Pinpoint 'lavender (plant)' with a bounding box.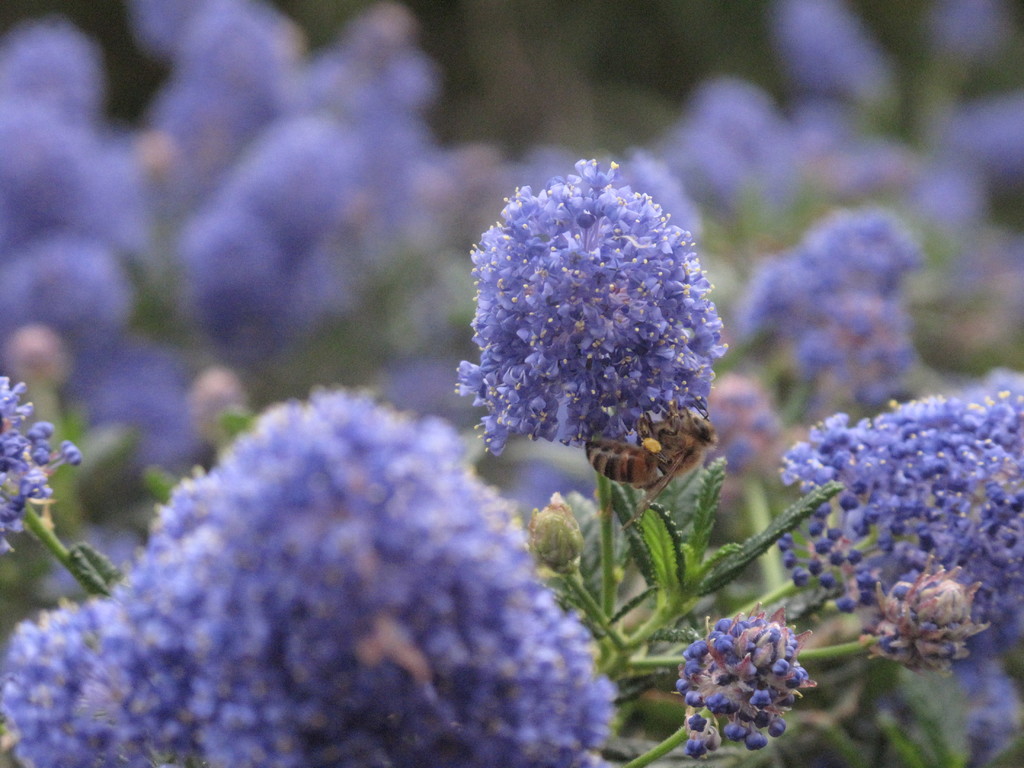
<region>149, 6, 310, 170</region>.
